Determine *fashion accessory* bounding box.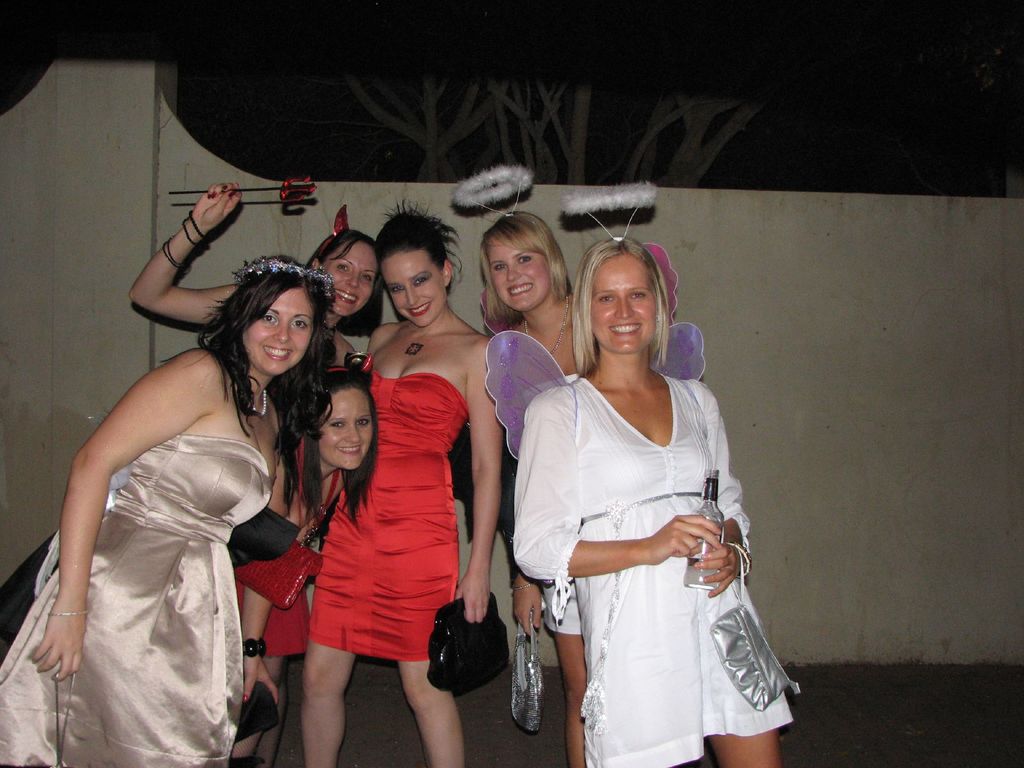
Determined: {"x1": 426, "y1": 601, "x2": 509, "y2": 692}.
